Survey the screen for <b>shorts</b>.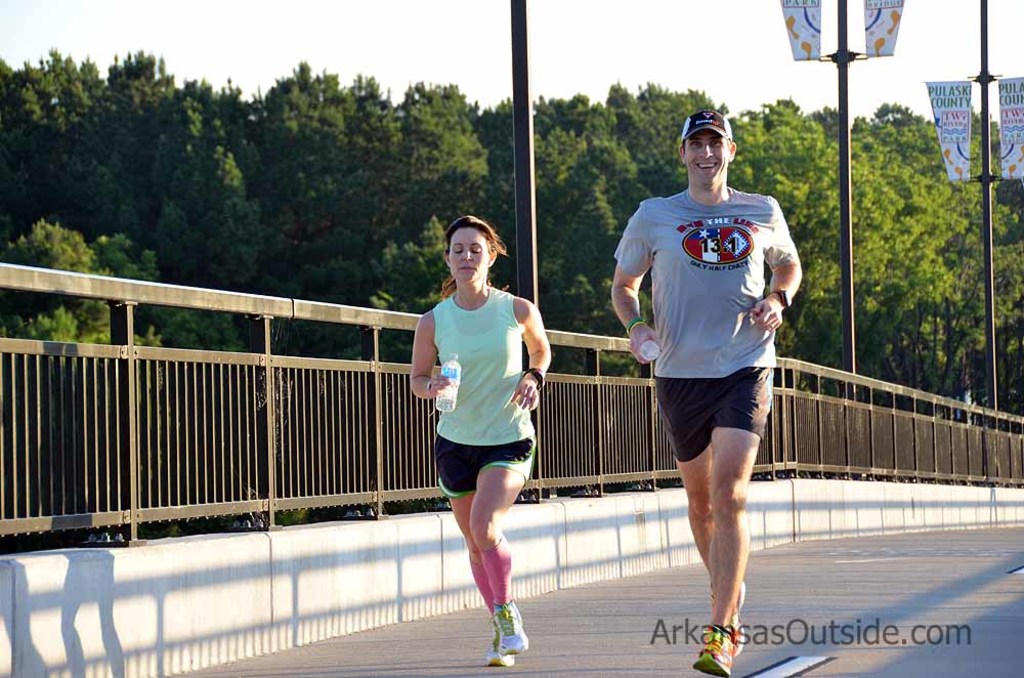
Survey found: pyautogui.locateOnScreen(657, 392, 770, 453).
